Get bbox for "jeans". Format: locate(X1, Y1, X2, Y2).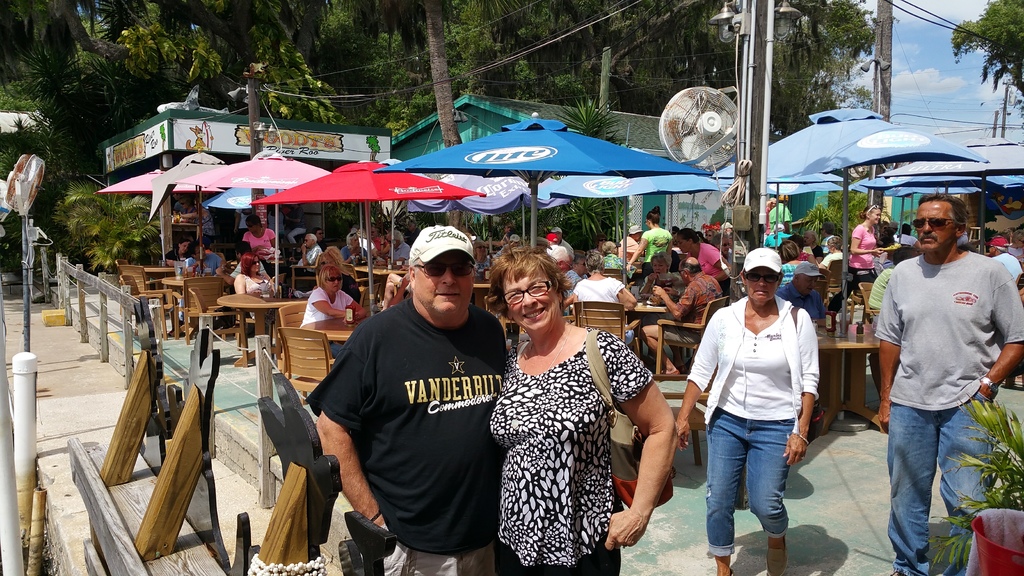
locate(712, 403, 812, 563).
